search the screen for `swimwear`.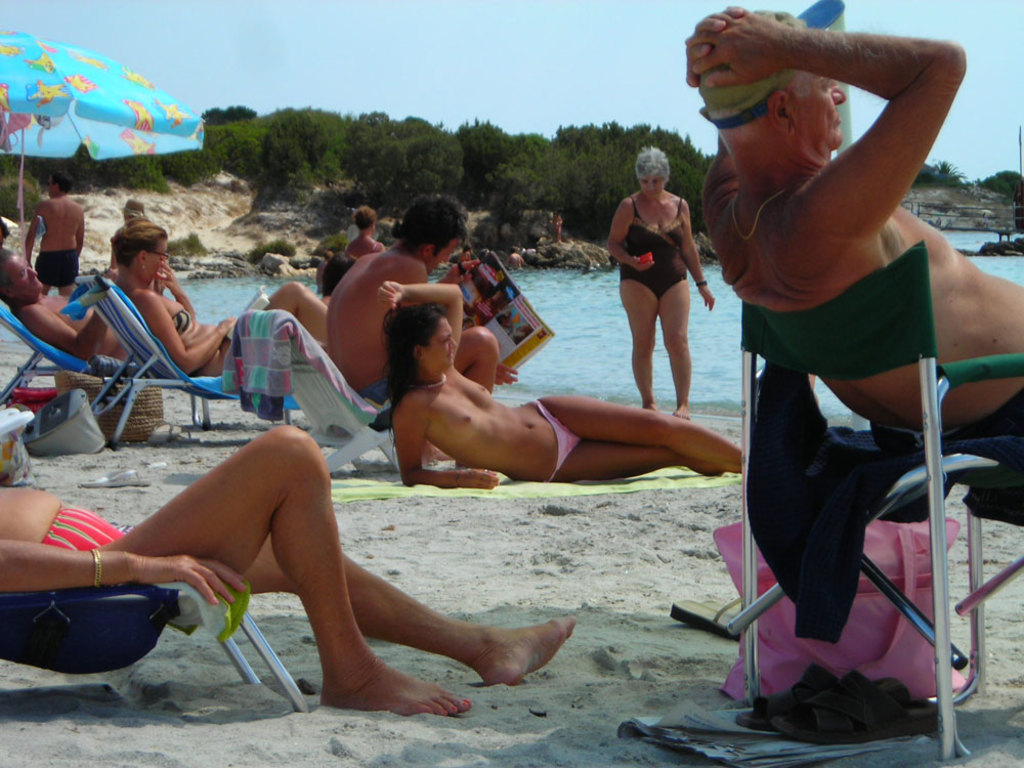
Found at [951,382,1023,440].
